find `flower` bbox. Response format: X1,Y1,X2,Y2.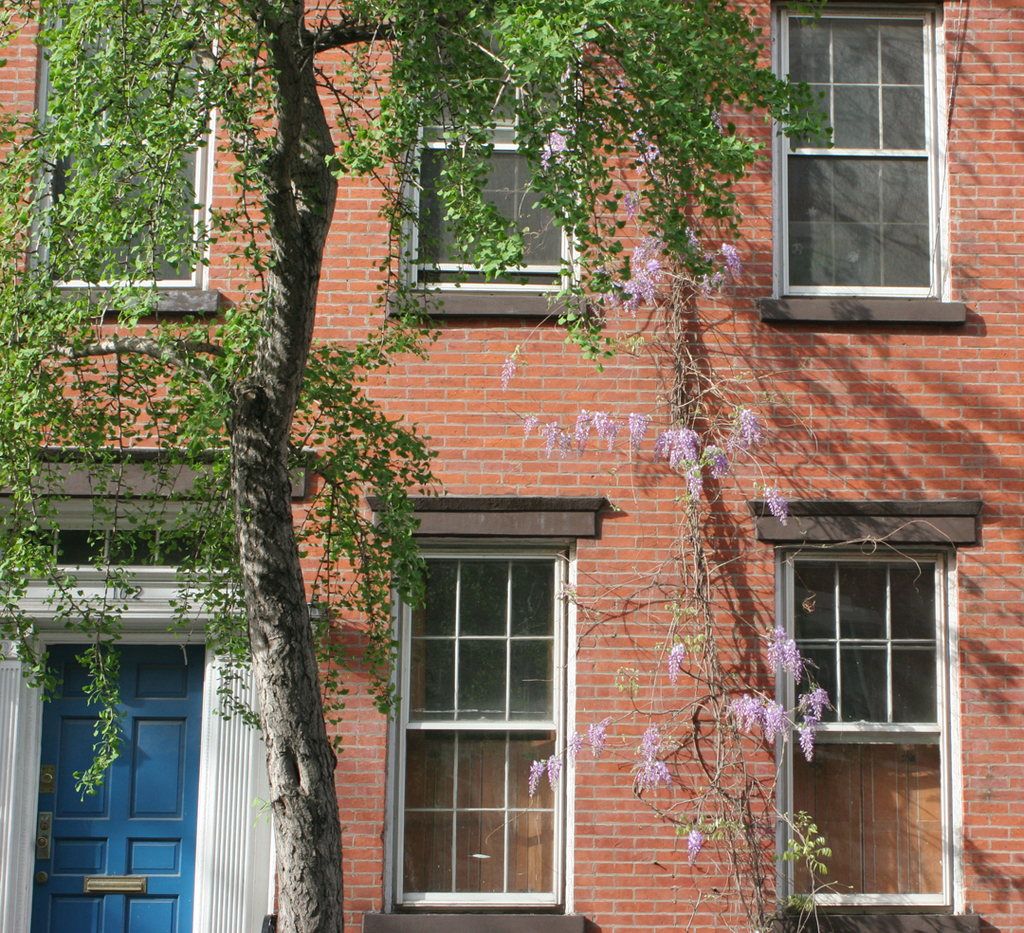
761,631,800,680.
